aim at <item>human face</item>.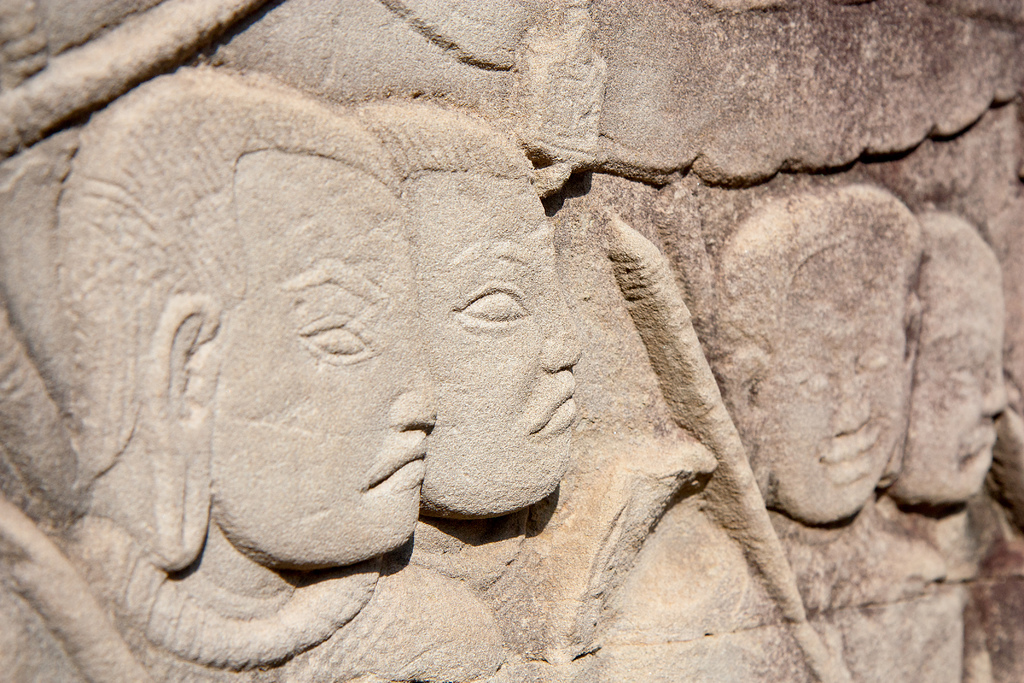
Aimed at left=218, top=161, right=438, bottom=572.
